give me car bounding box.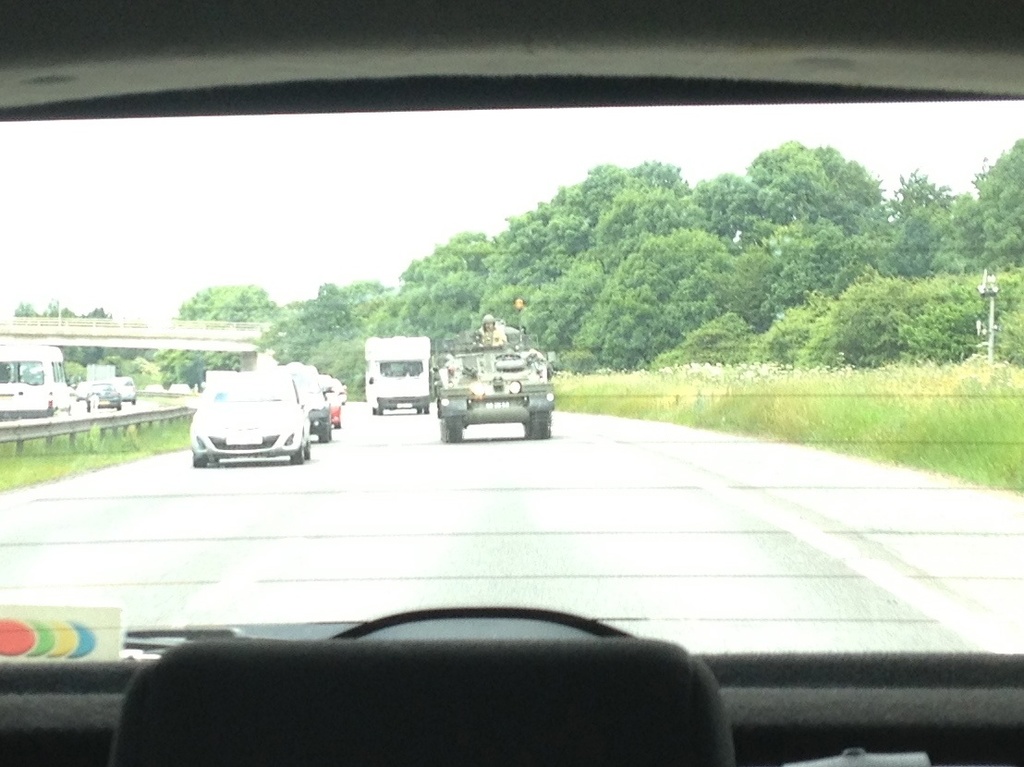
rect(118, 375, 134, 401).
